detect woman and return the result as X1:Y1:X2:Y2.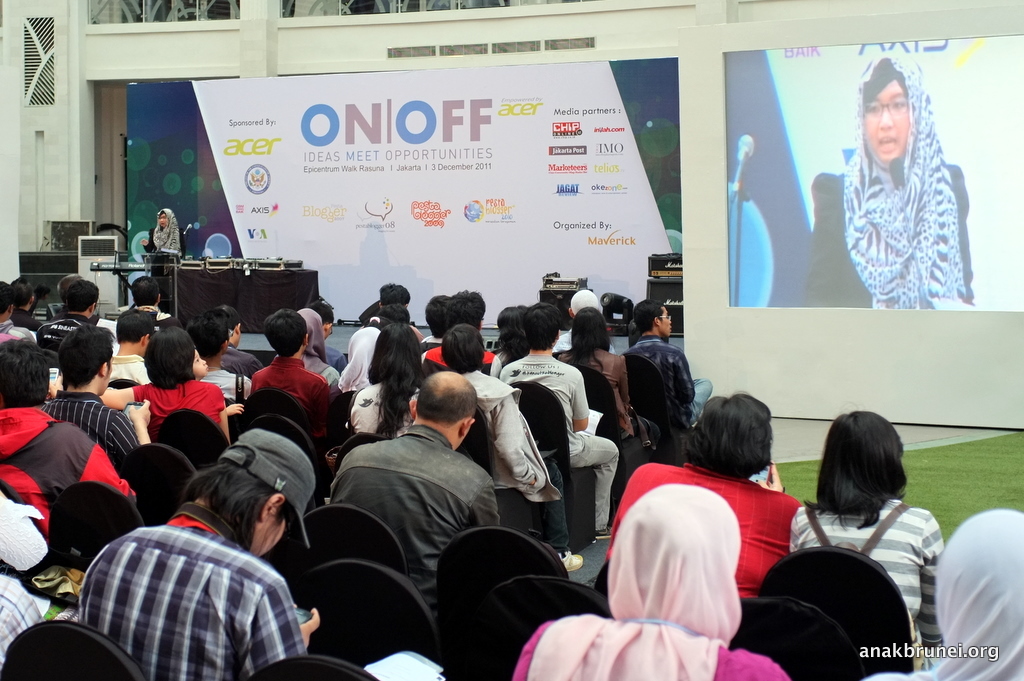
139:202:188:275.
